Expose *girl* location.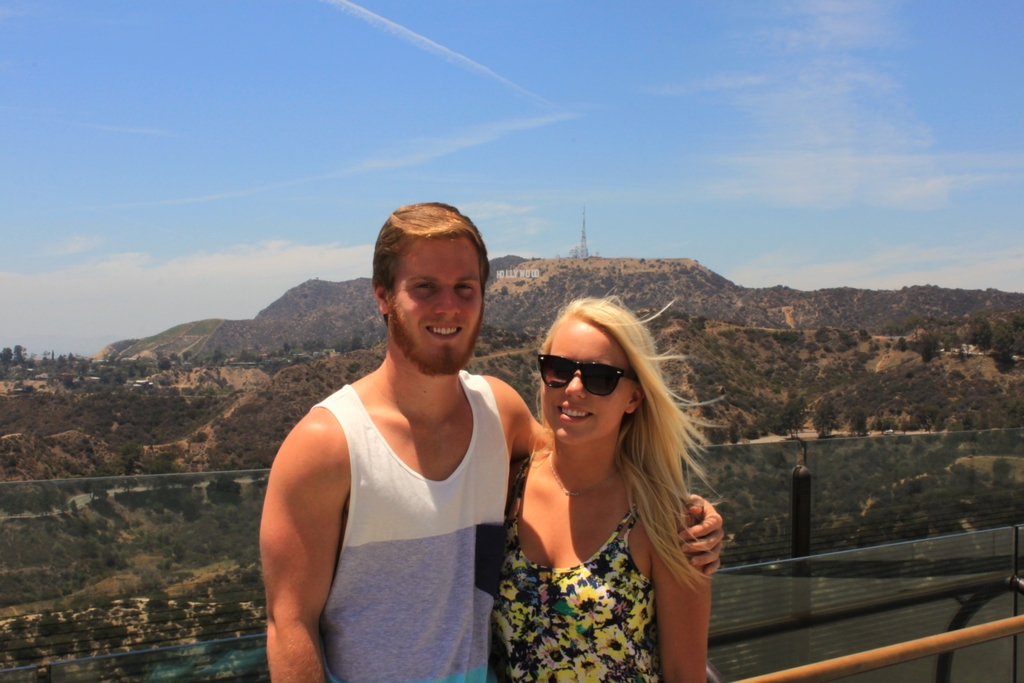
Exposed at (493,290,707,682).
